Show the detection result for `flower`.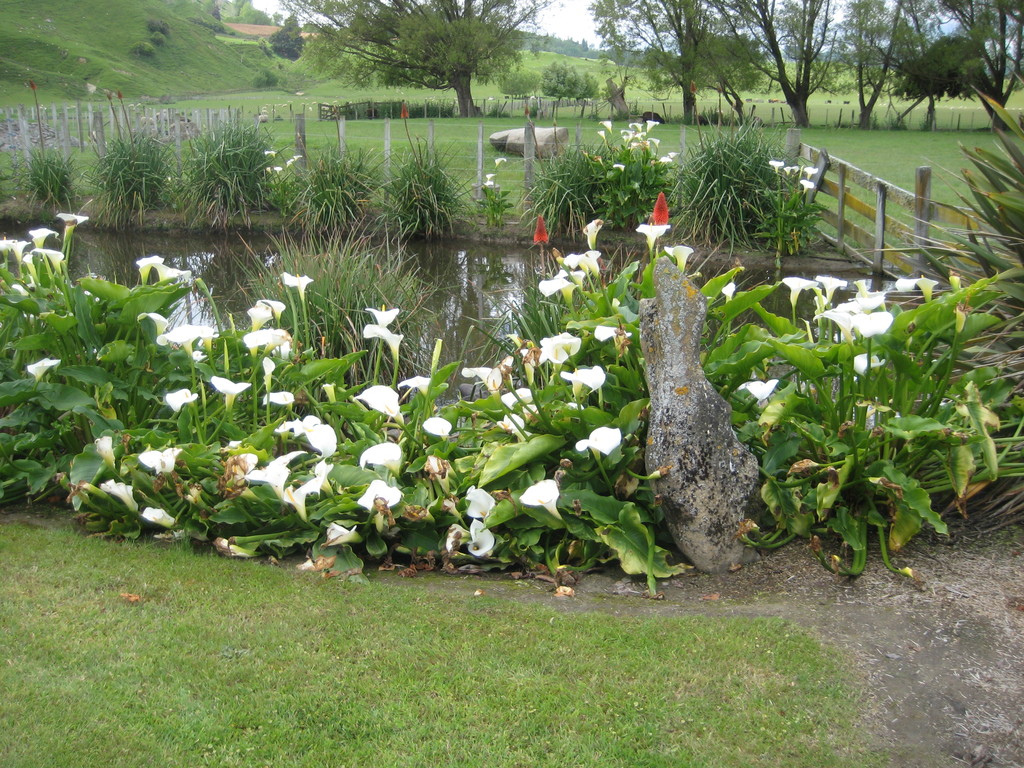
pyautogui.locateOnScreen(11, 271, 38, 305).
